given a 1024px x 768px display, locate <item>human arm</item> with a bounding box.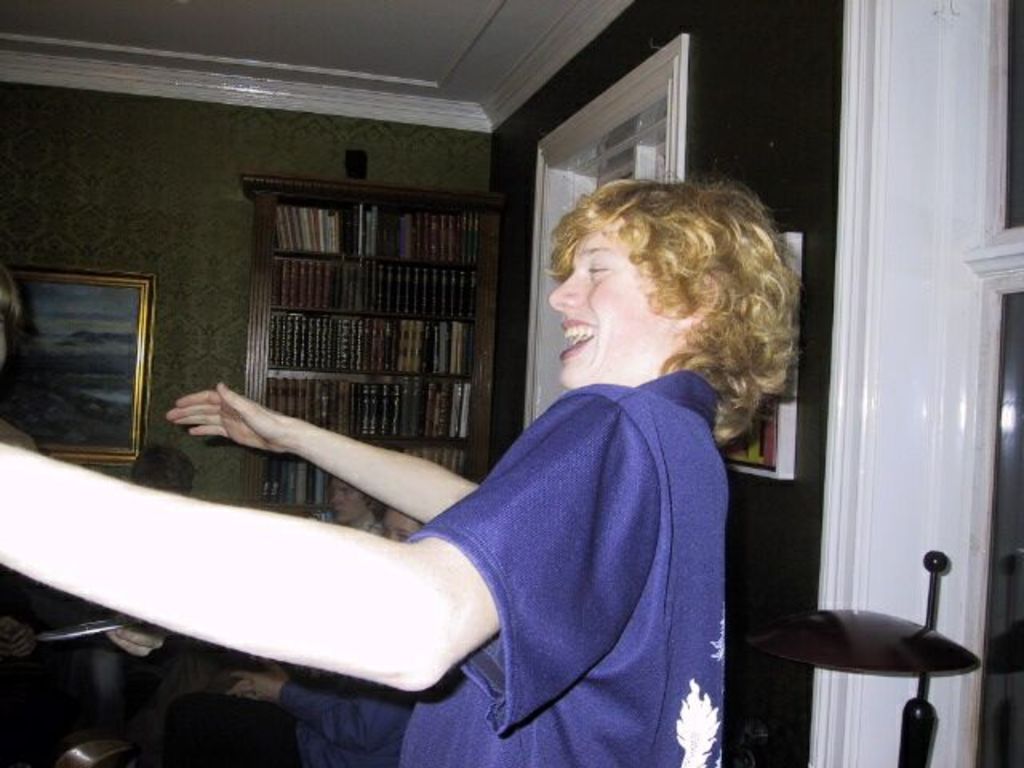
Located: <bbox>8, 374, 690, 757</bbox>.
